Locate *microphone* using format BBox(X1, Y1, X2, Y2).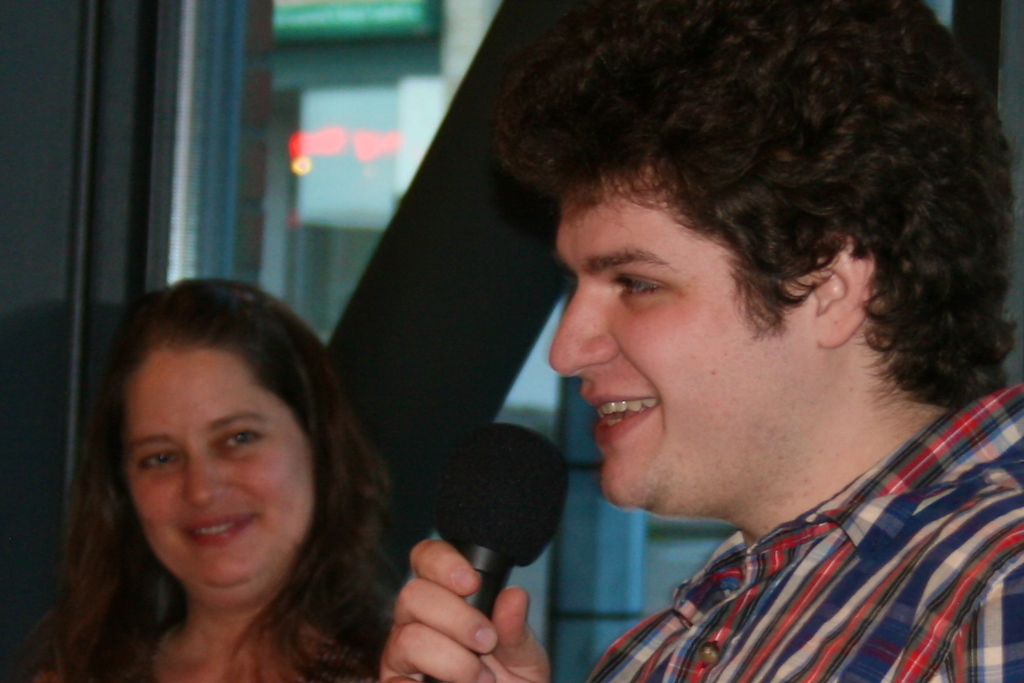
BBox(428, 417, 567, 682).
